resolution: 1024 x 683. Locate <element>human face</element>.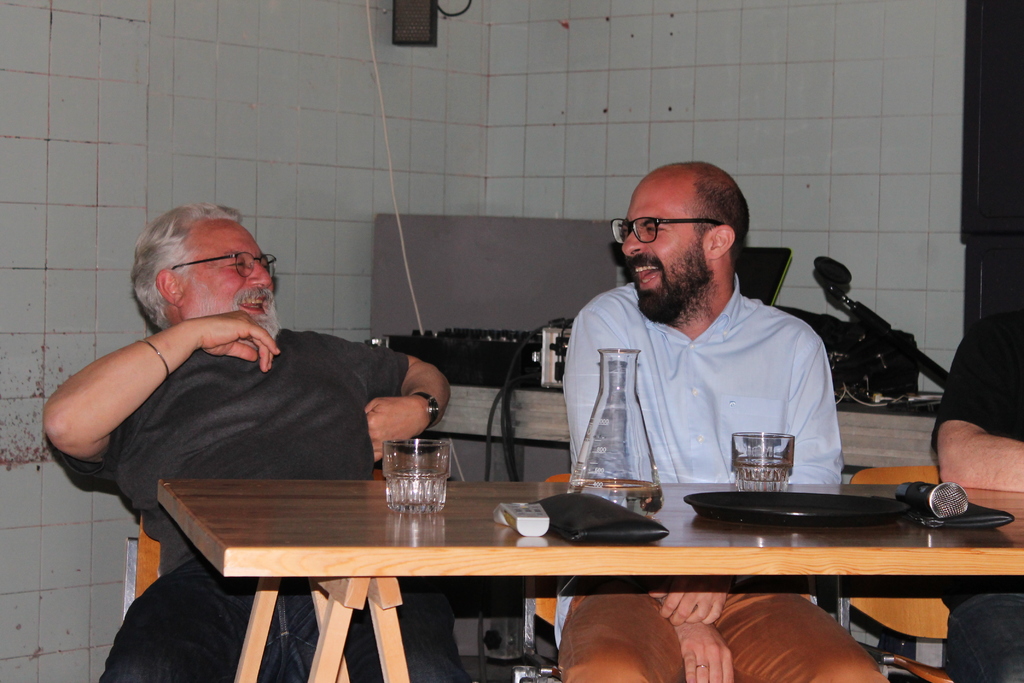
[left=177, top=219, right=276, bottom=353].
